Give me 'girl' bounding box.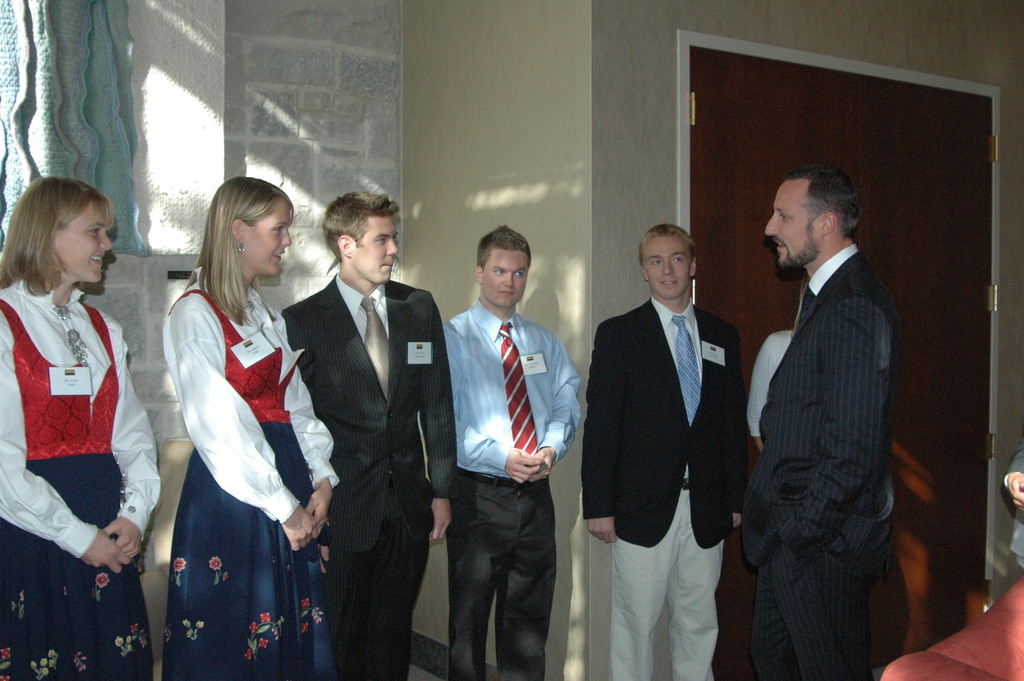
select_region(163, 177, 335, 678).
